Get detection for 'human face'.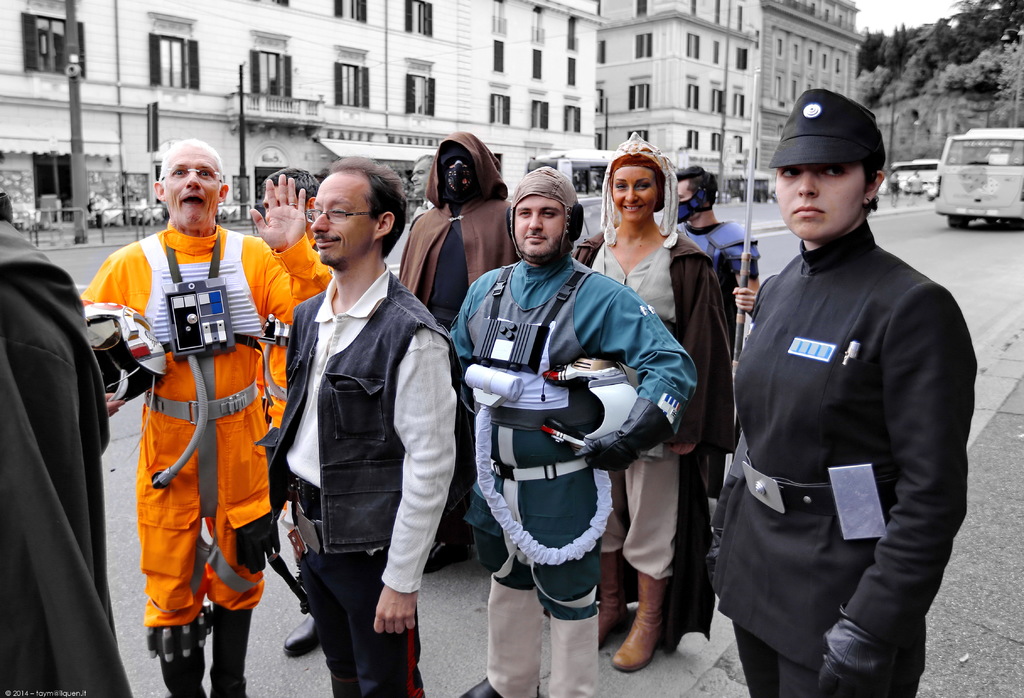
Detection: 306 168 381 263.
